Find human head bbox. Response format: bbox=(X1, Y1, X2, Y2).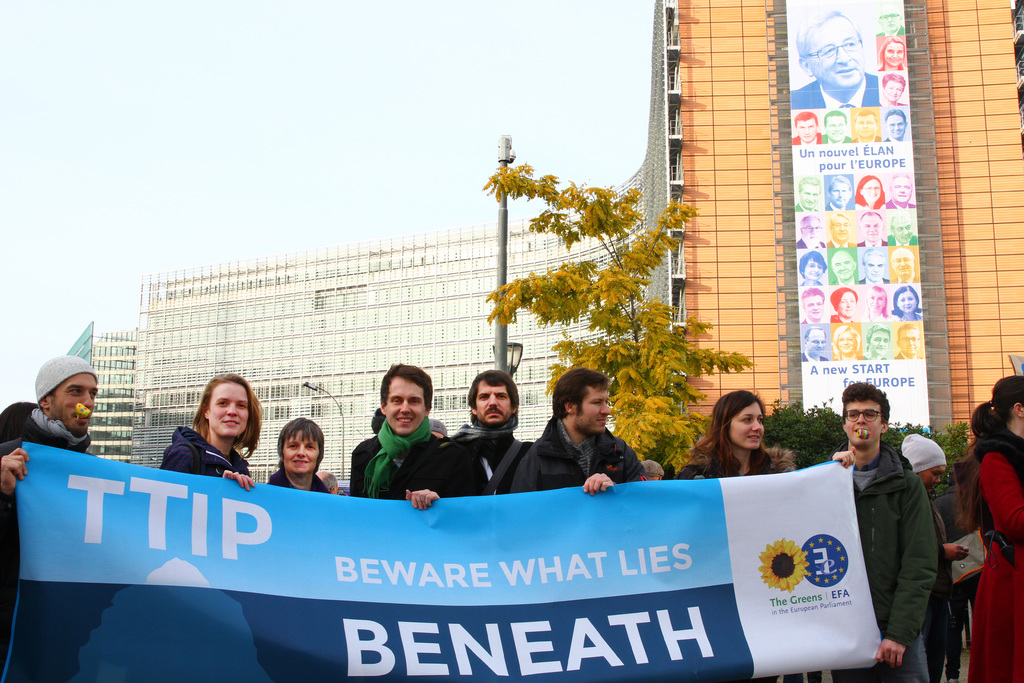
bbox=(990, 373, 1023, 436).
